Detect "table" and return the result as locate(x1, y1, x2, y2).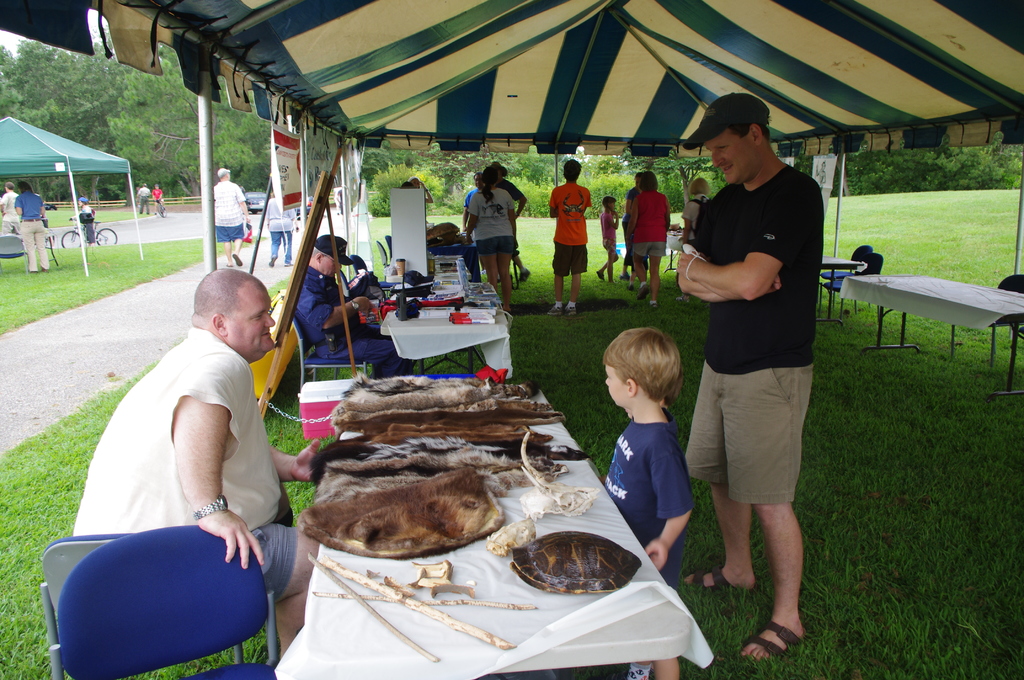
locate(372, 275, 522, 382).
